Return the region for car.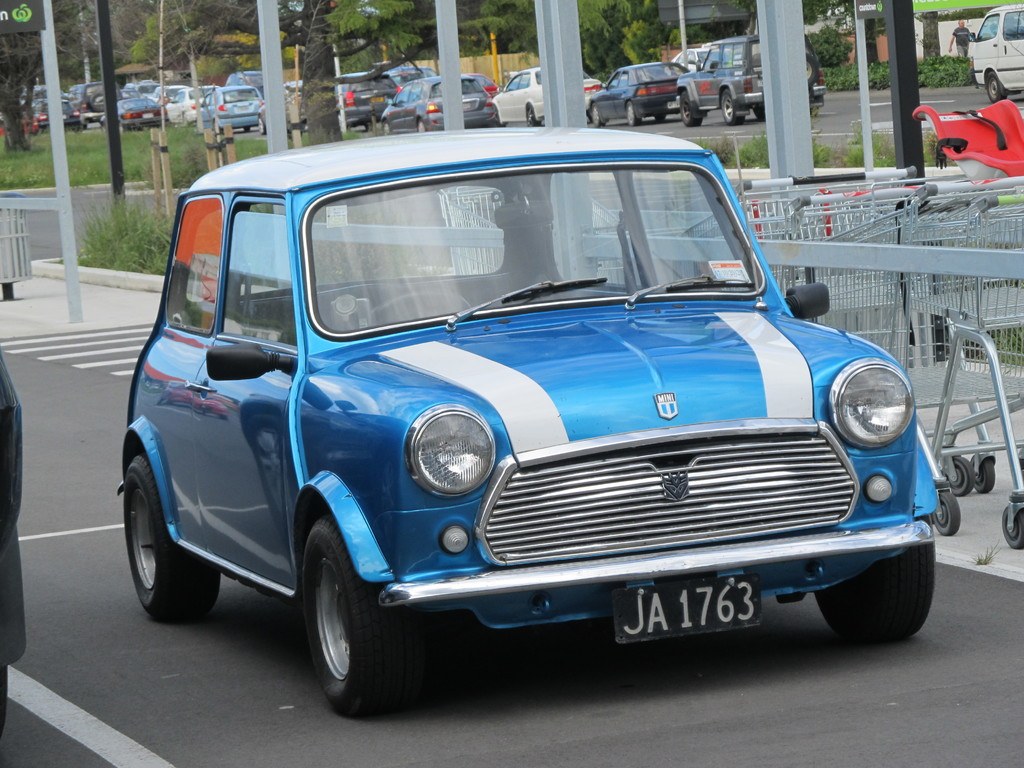
crop(115, 130, 946, 721).
